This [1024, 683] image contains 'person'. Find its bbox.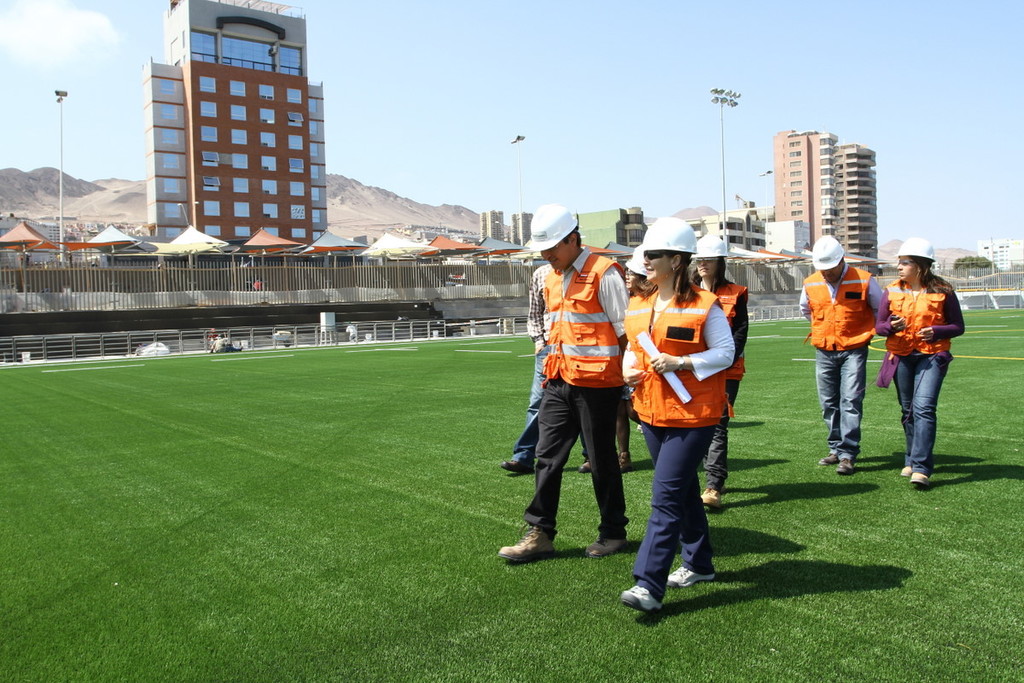
(687, 233, 748, 511).
